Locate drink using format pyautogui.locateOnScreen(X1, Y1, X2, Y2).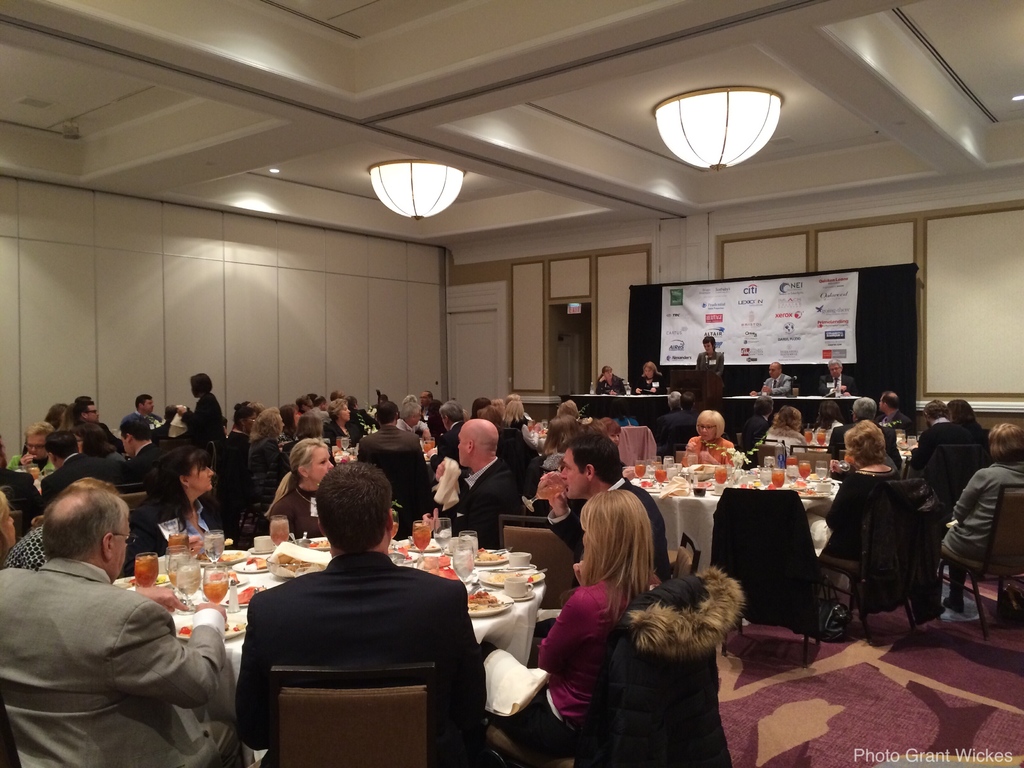
pyautogui.locateOnScreen(772, 471, 781, 488).
